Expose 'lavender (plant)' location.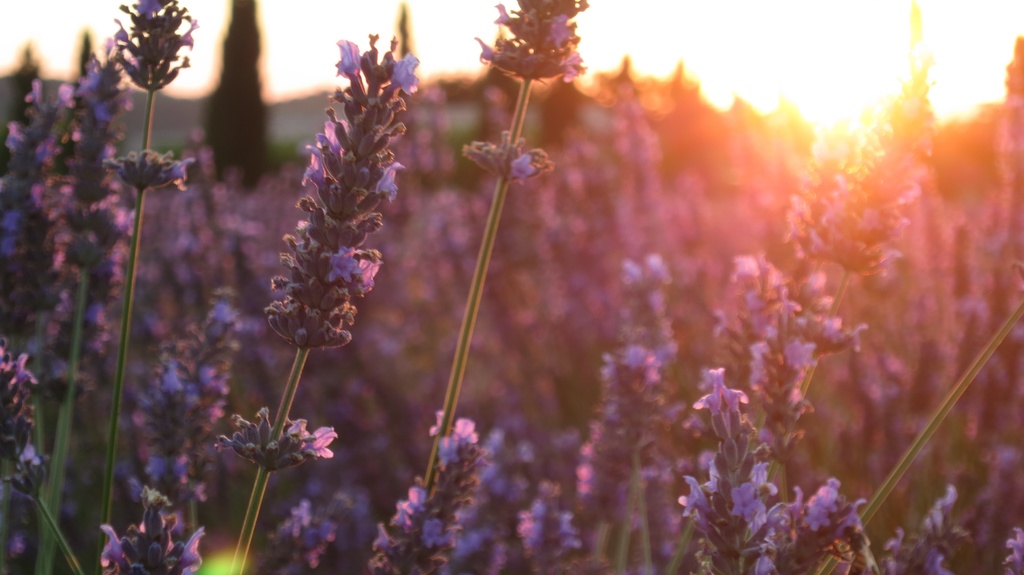
Exposed at <region>509, 473, 578, 574</region>.
